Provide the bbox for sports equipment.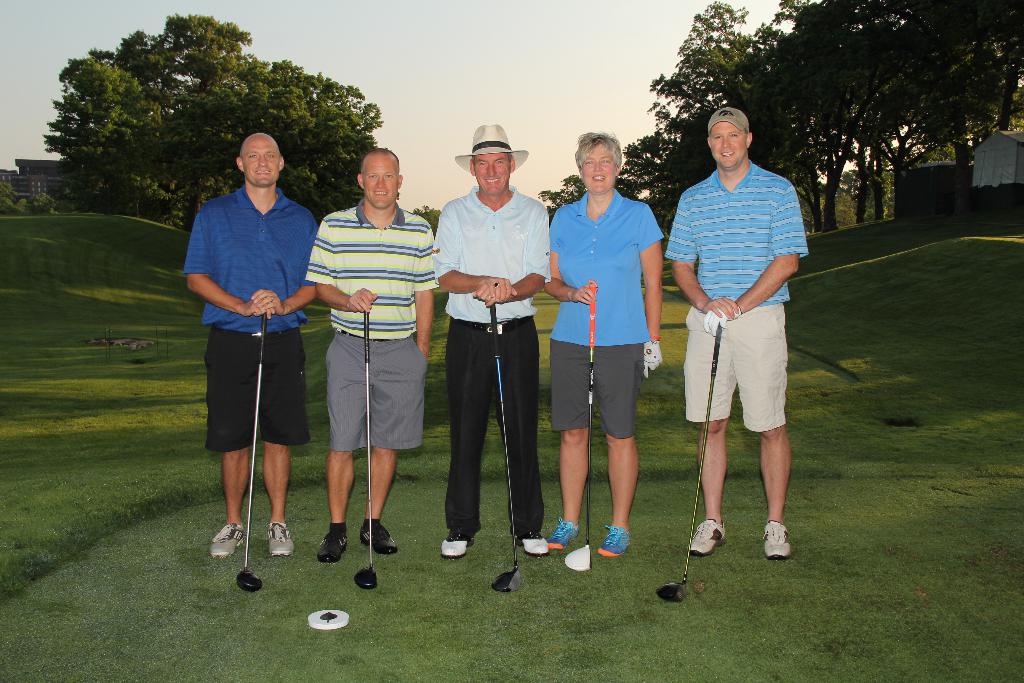
rect(236, 318, 264, 588).
